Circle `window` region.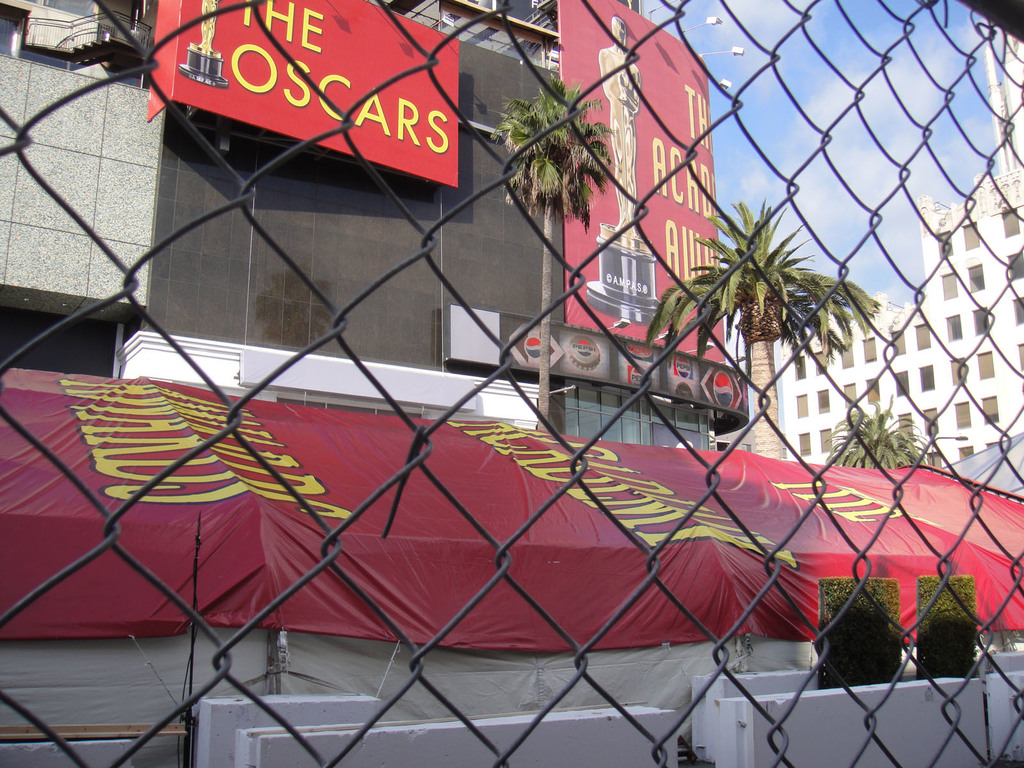
Region: l=955, t=402, r=969, b=427.
